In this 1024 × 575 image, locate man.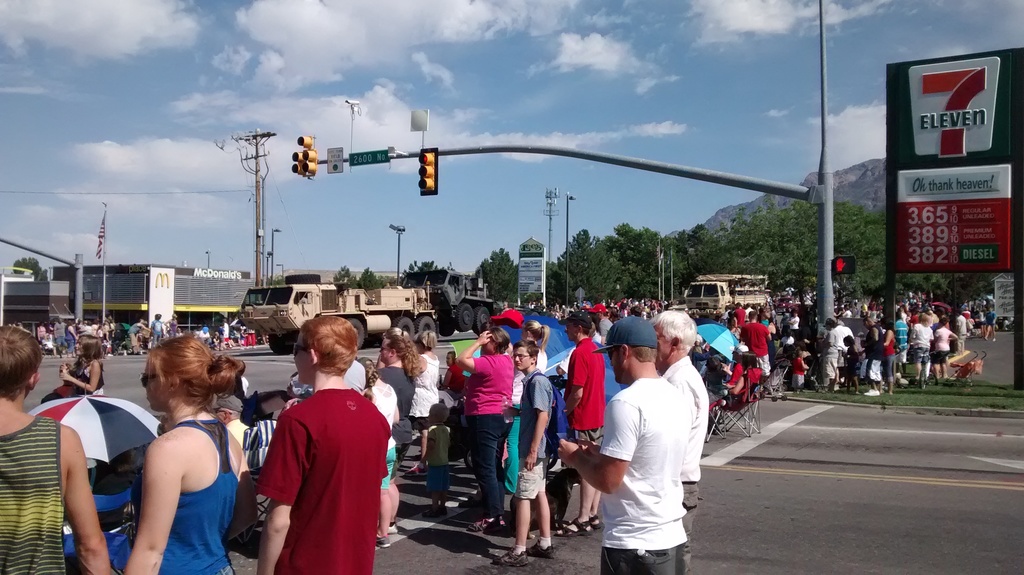
Bounding box: box=[892, 312, 911, 374].
